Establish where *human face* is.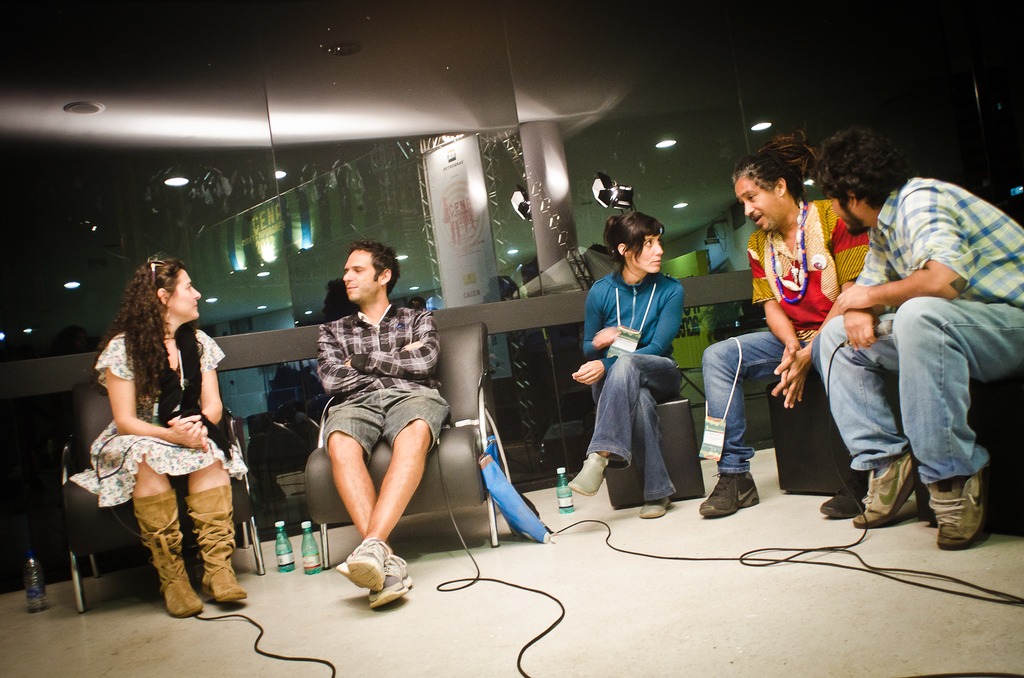
Established at 341, 248, 379, 303.
